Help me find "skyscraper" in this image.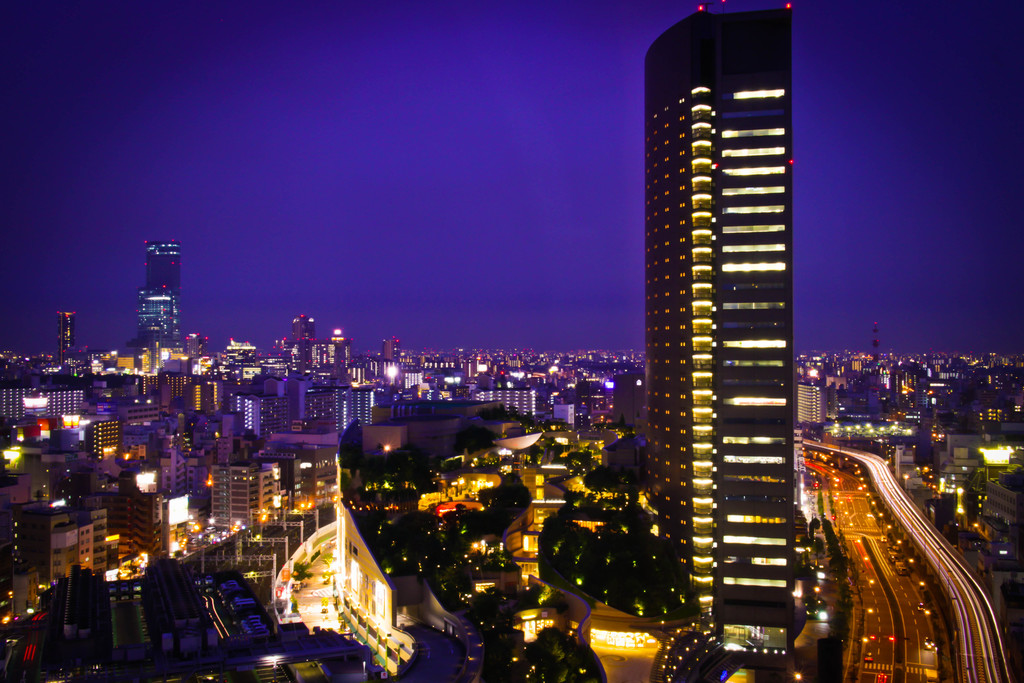
Found it: l=625, t=0, r=828, b=645.
